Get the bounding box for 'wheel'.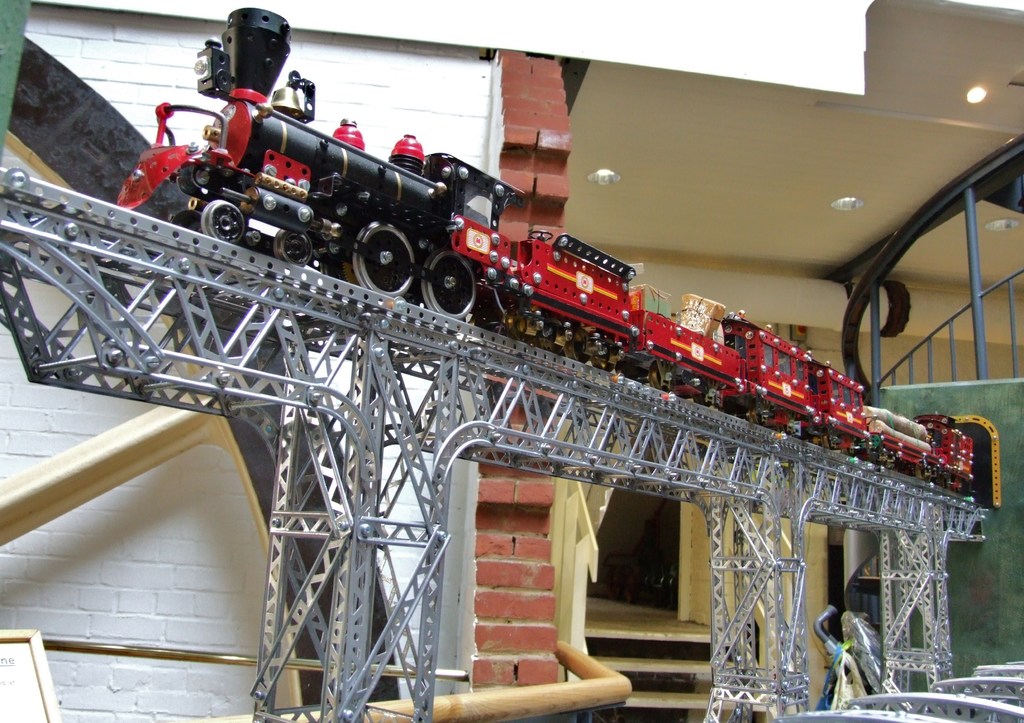
(201, 200, 244, 243).
